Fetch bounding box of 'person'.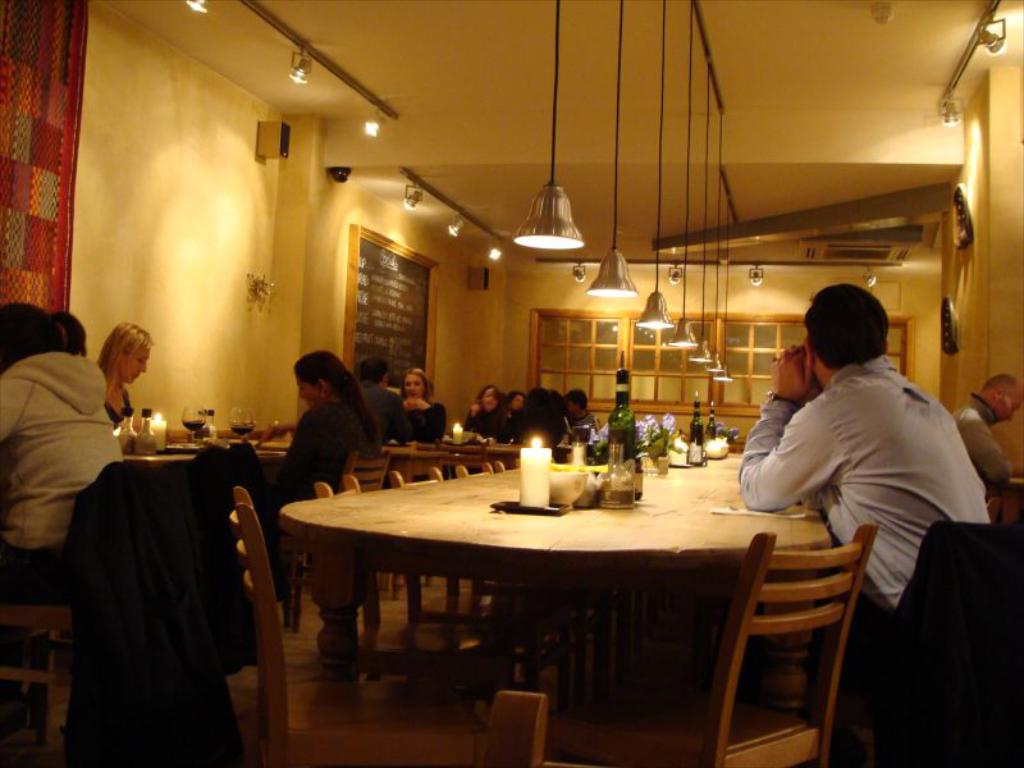
Bbox: box(951, 372, 1023, 492).
